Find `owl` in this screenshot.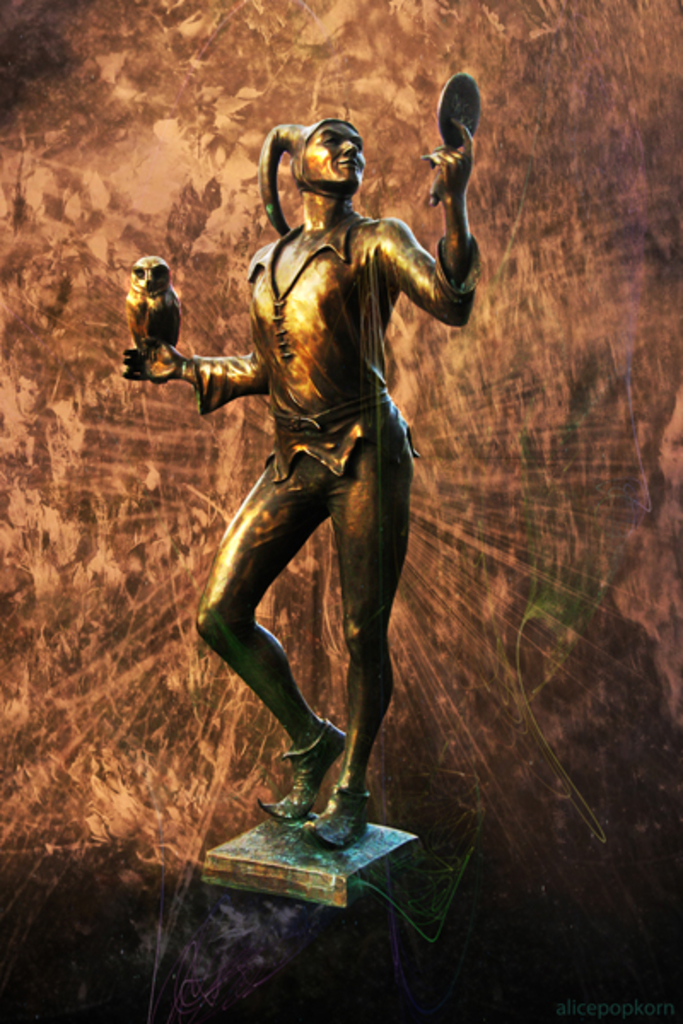
The bounding box for `owl` is [left=123, top=256, right=183, bottom=353].
